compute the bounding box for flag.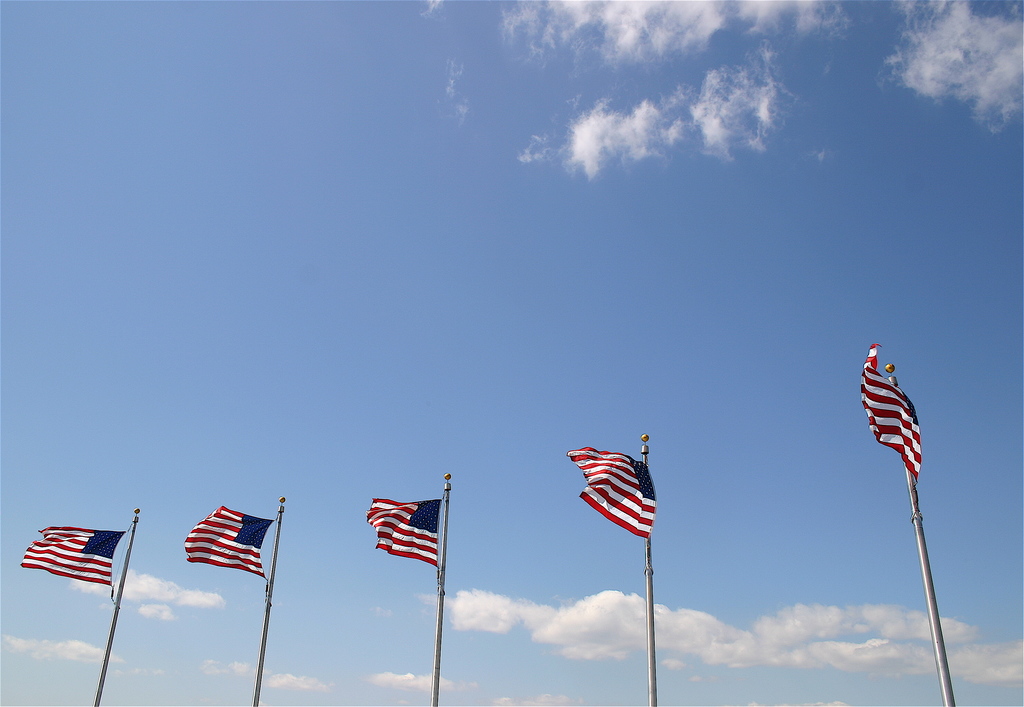
{"x1": 13, "y1": 521, "x2": 132, "y2": 587}.
